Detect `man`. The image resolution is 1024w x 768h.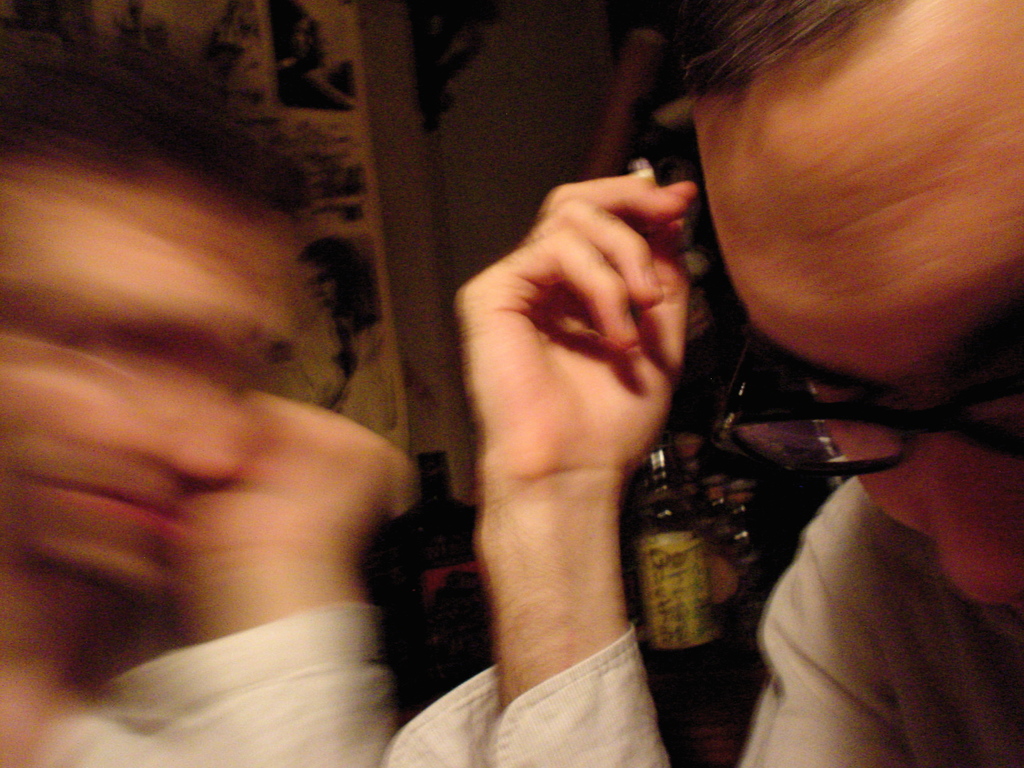
bbox=(0, 30, 416, 767).
